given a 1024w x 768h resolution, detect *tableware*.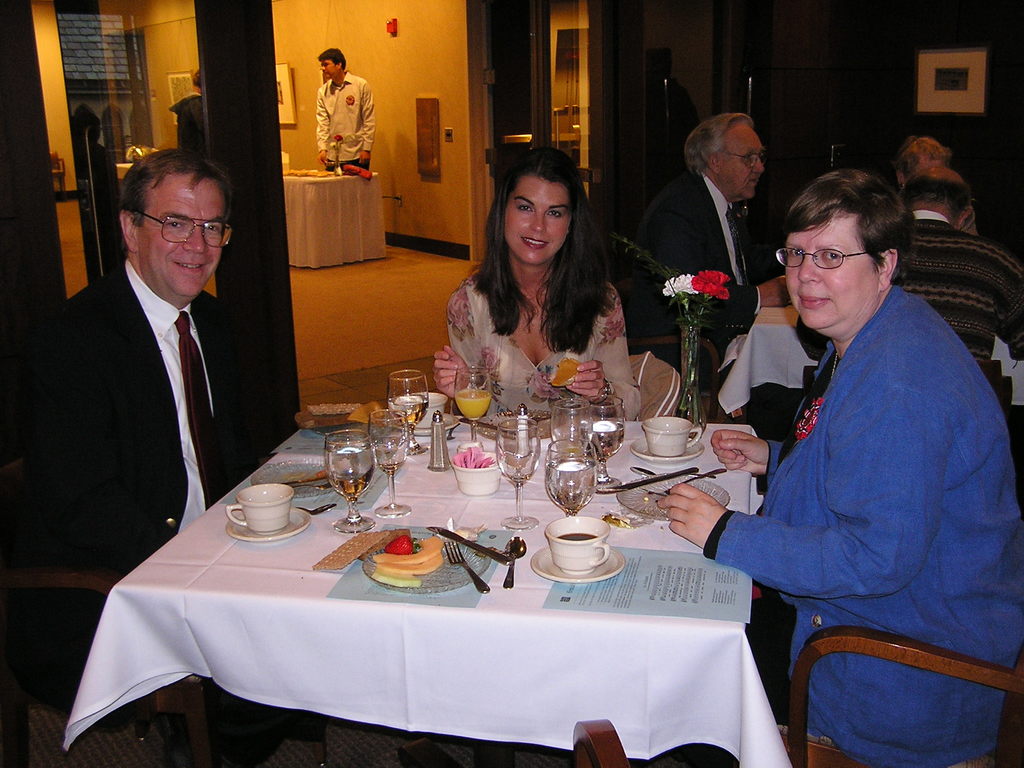
<box>361,539,483,593</box>.
